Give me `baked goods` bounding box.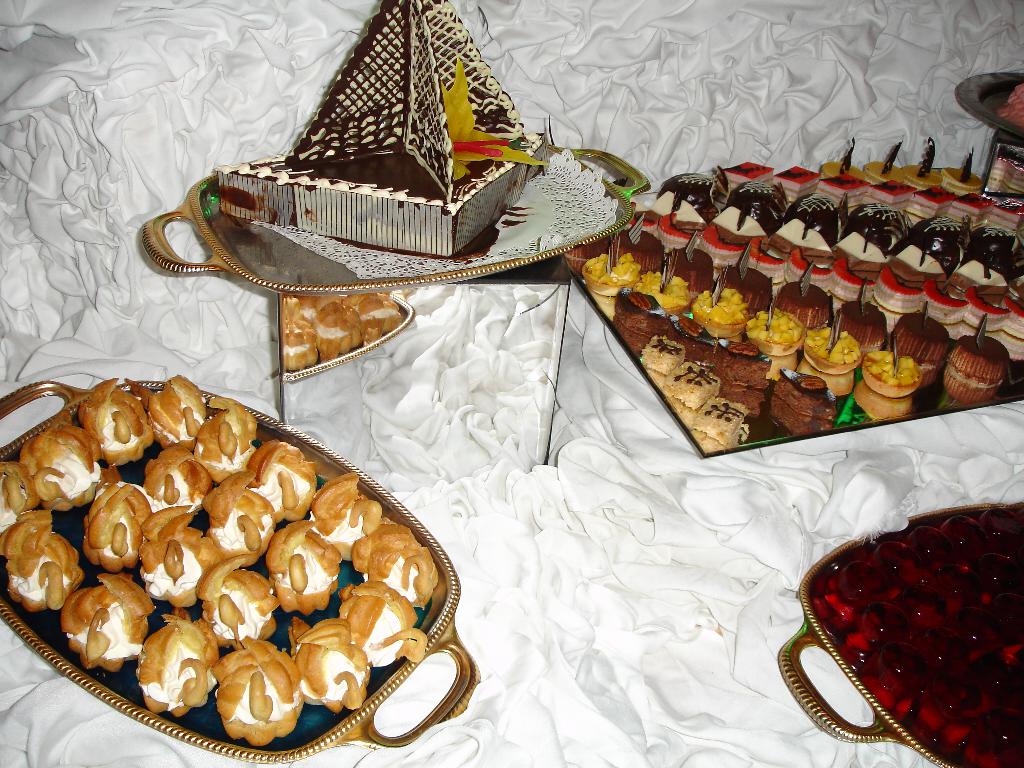
(898,298,952,381).
